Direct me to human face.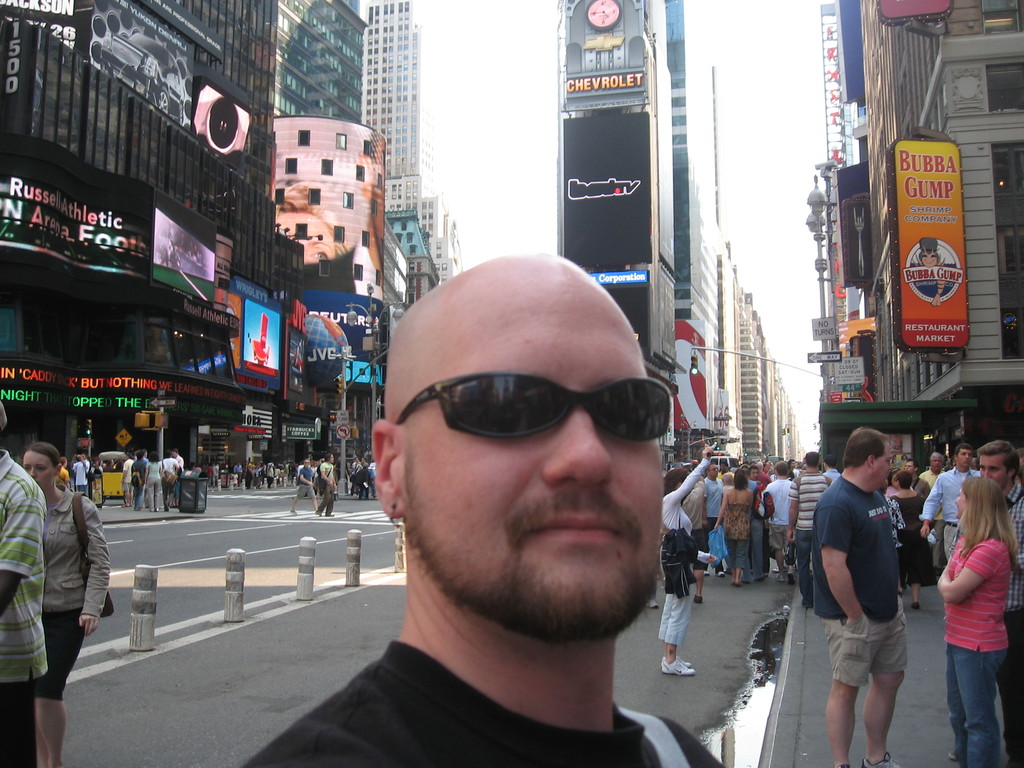
Direction: bbox=[707, 461, 719, 477].
